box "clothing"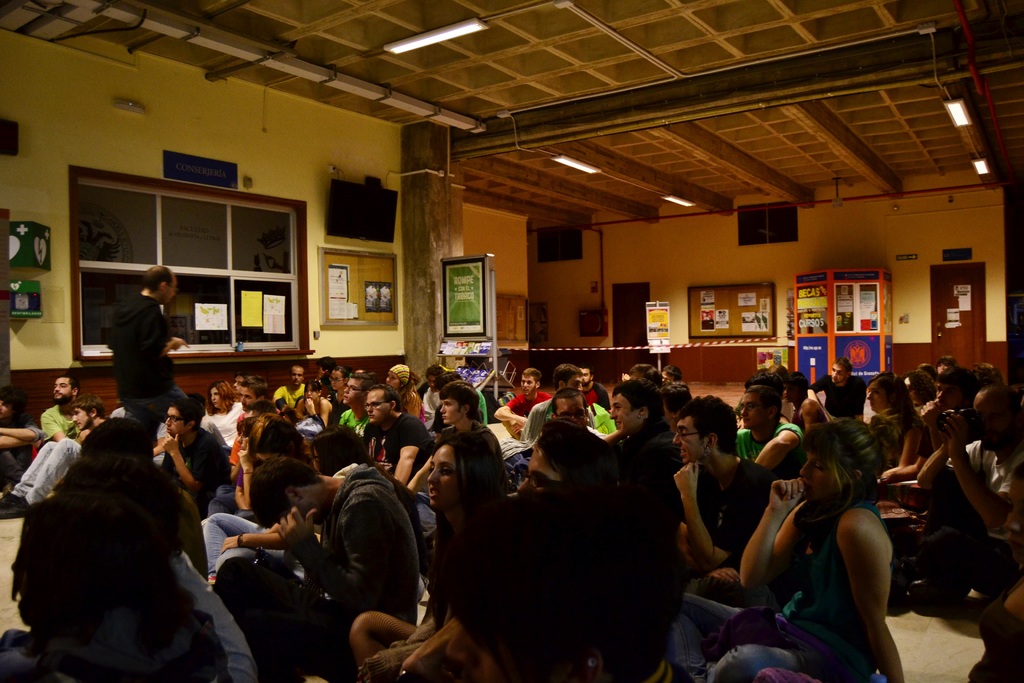
rect(400, 502, 609, 682)
